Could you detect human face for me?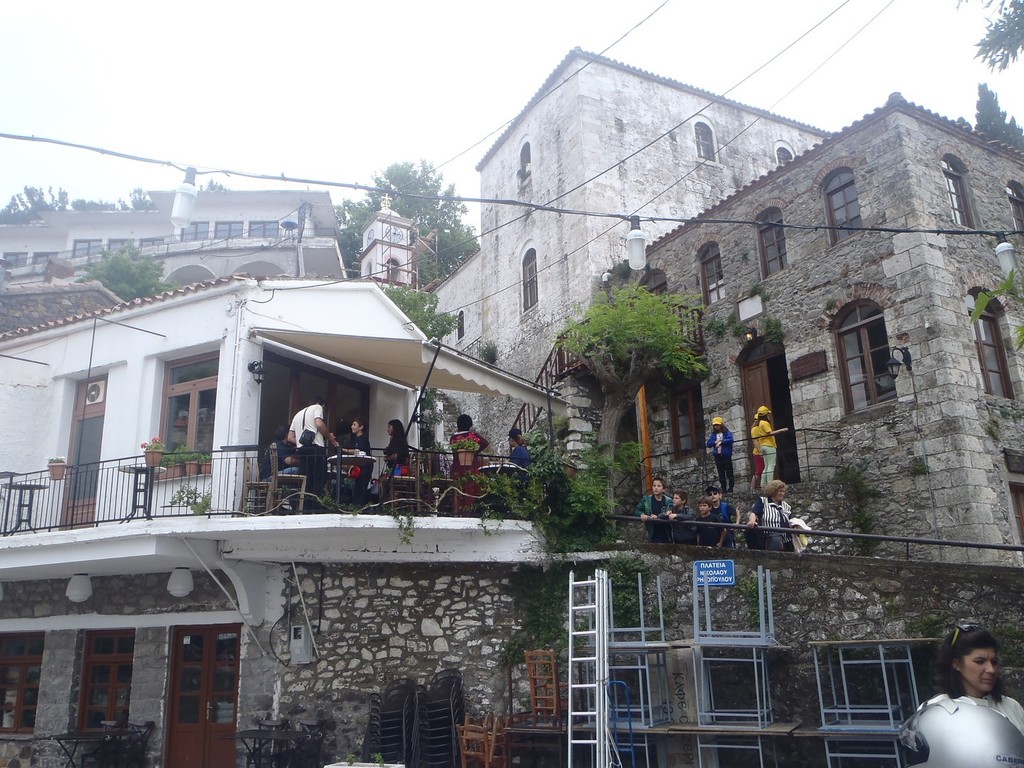
Detection result: (x1=653, y1=486, x2=658, y2=492).
